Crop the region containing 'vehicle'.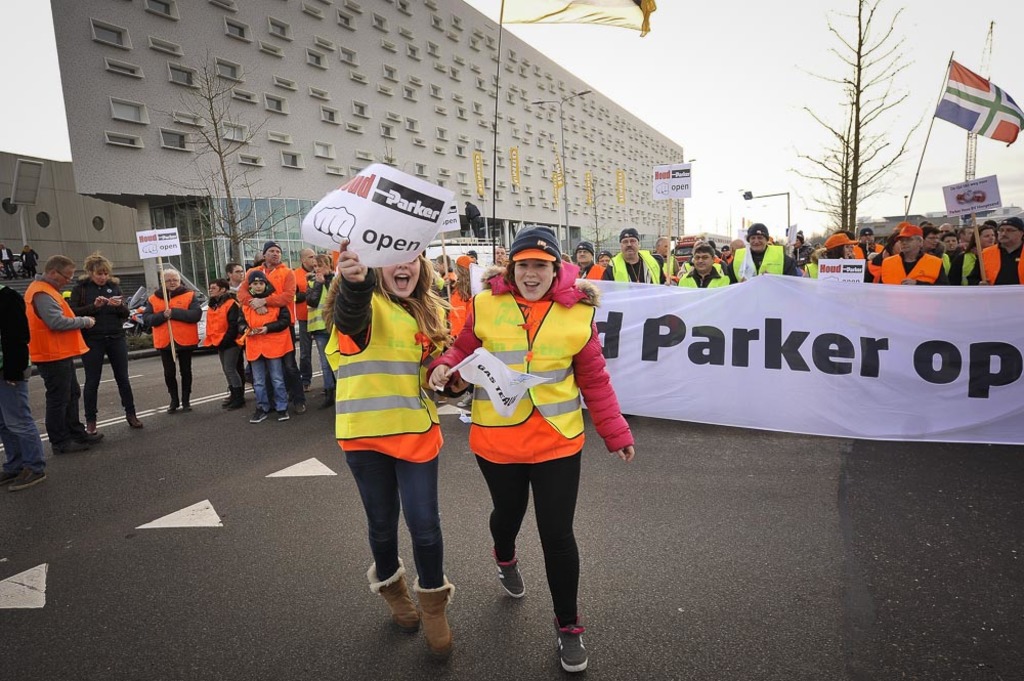
Crop region: (672,232,730,269).
